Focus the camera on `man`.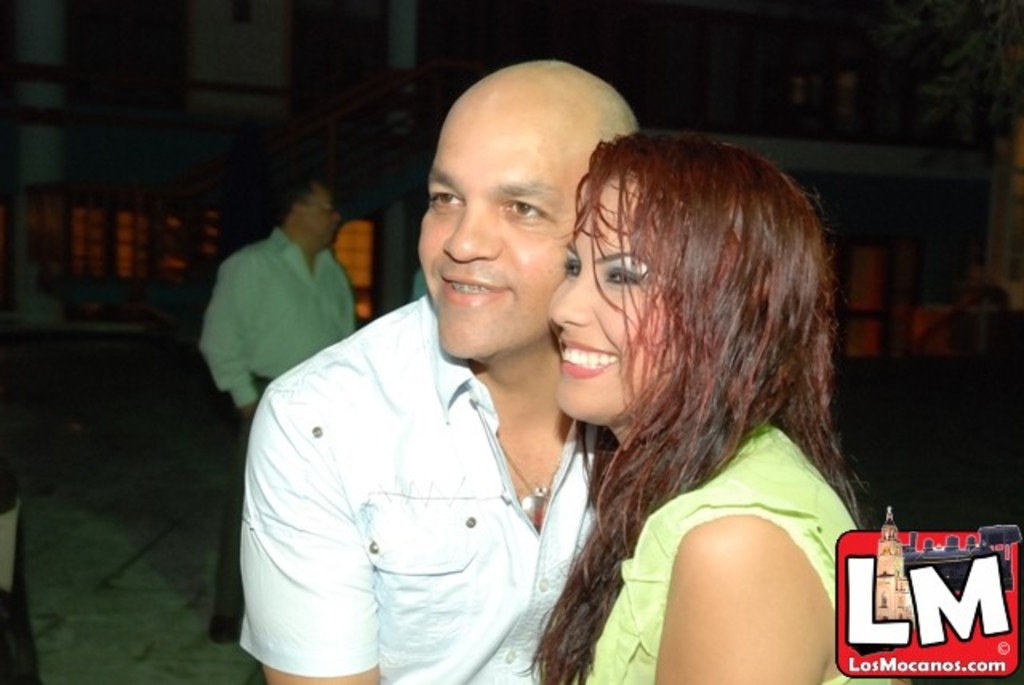
Focus region: [198, 173, 357, 643].
